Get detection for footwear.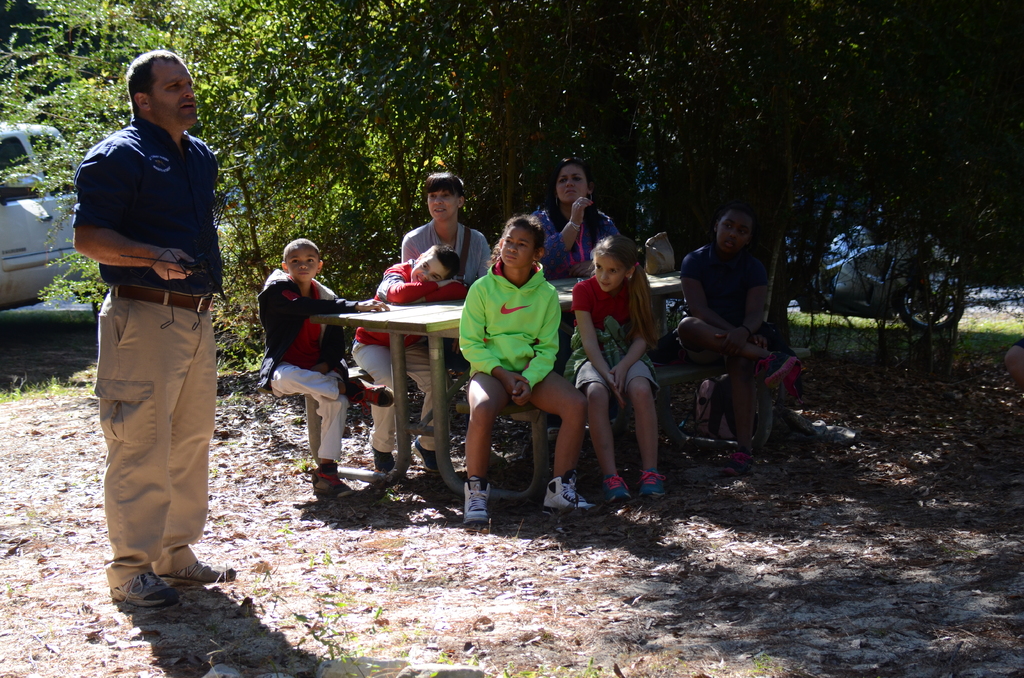
Detection: region(159, 559, 237, 584).
